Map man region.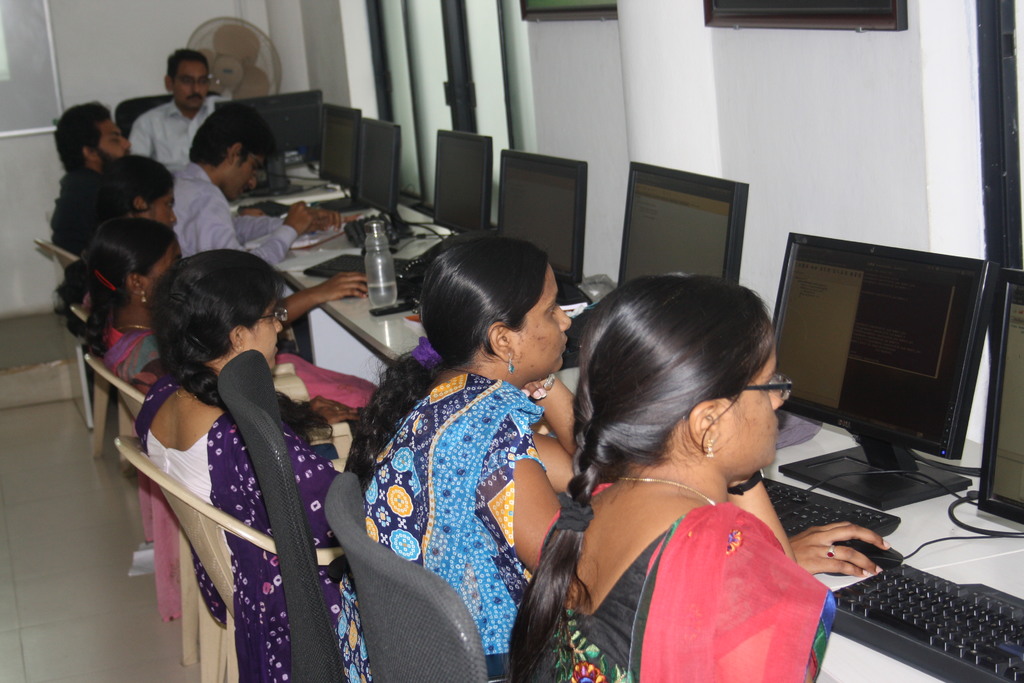
Mapped to select_region(52, 99, 131, 267).
